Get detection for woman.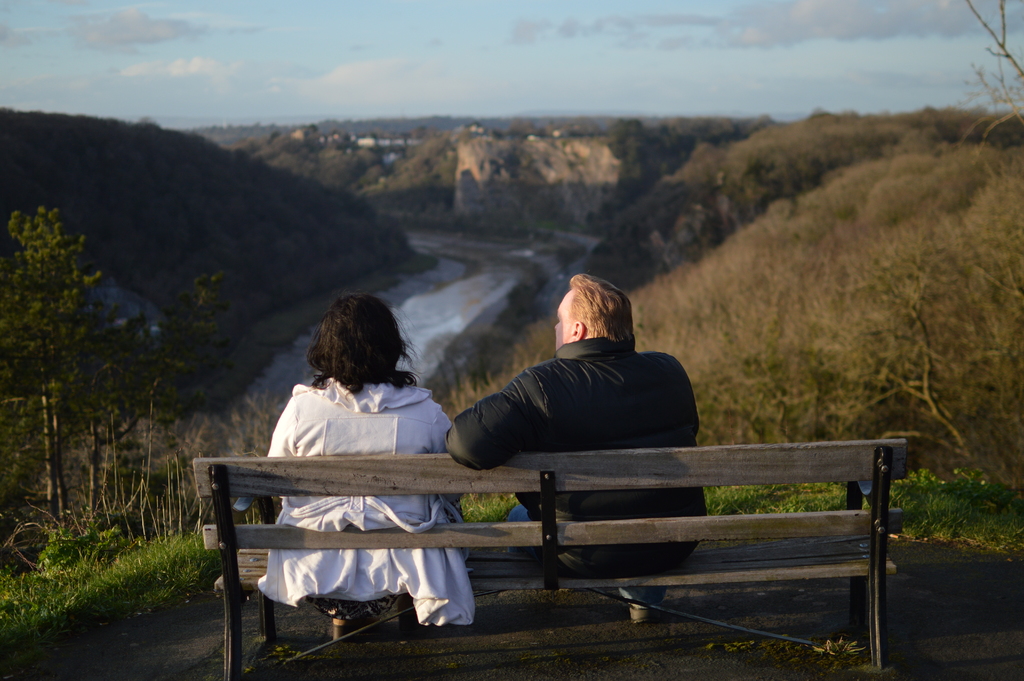
Detection: detection(257, 293, 477, 646).
